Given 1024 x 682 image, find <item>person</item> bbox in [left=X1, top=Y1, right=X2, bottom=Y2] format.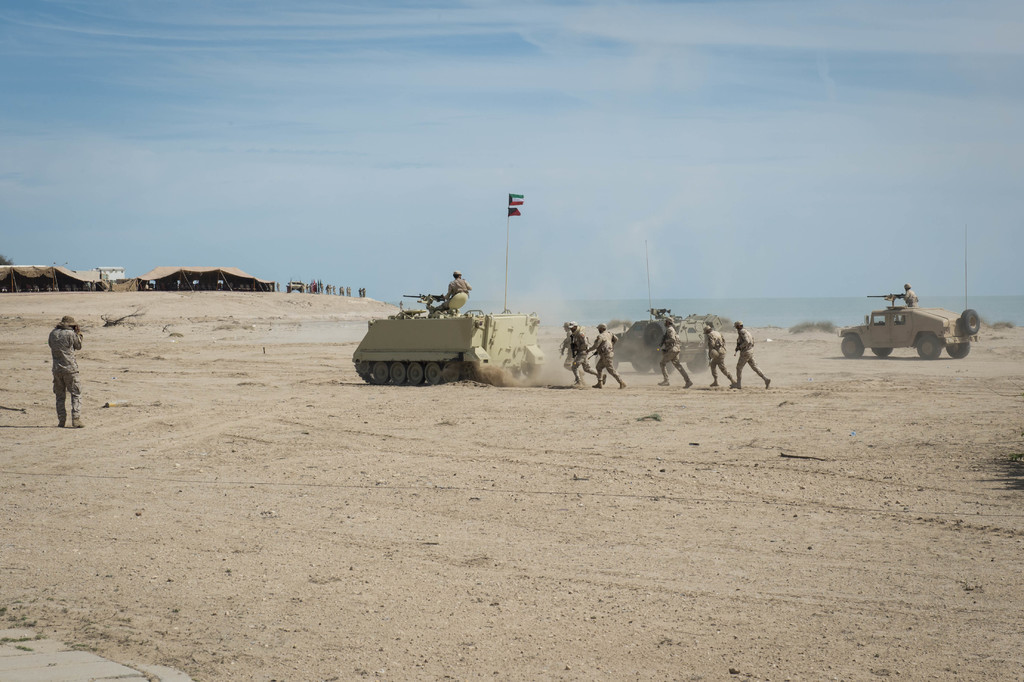
[left=573, top=326, right=607, bottom=395].
